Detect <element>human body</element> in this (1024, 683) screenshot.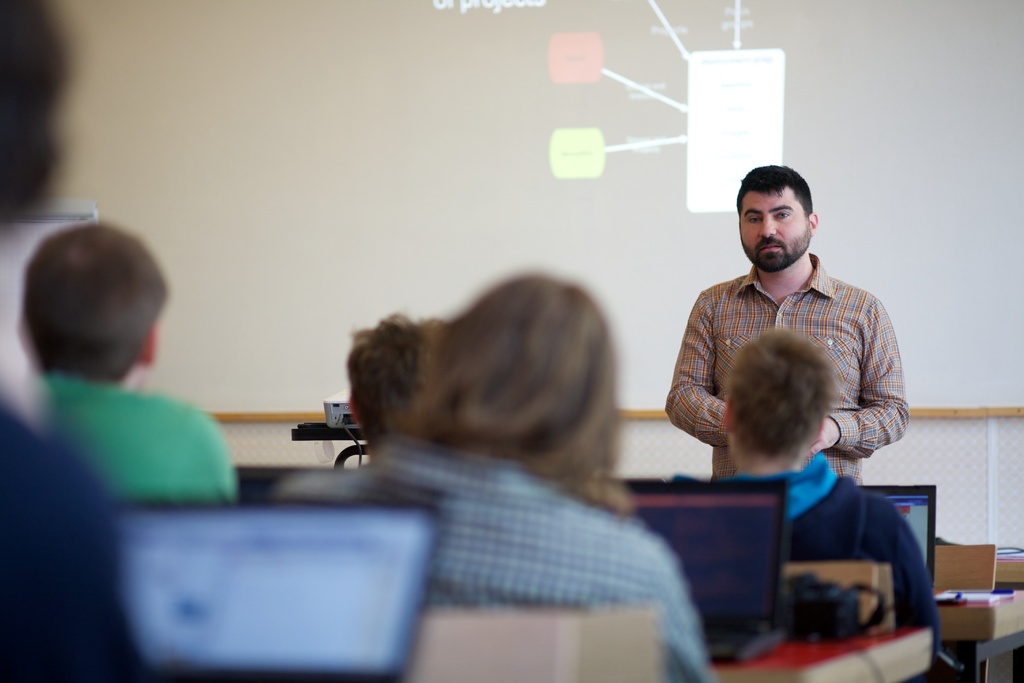
Detection: bbox=(0, 378, 242, 502).
